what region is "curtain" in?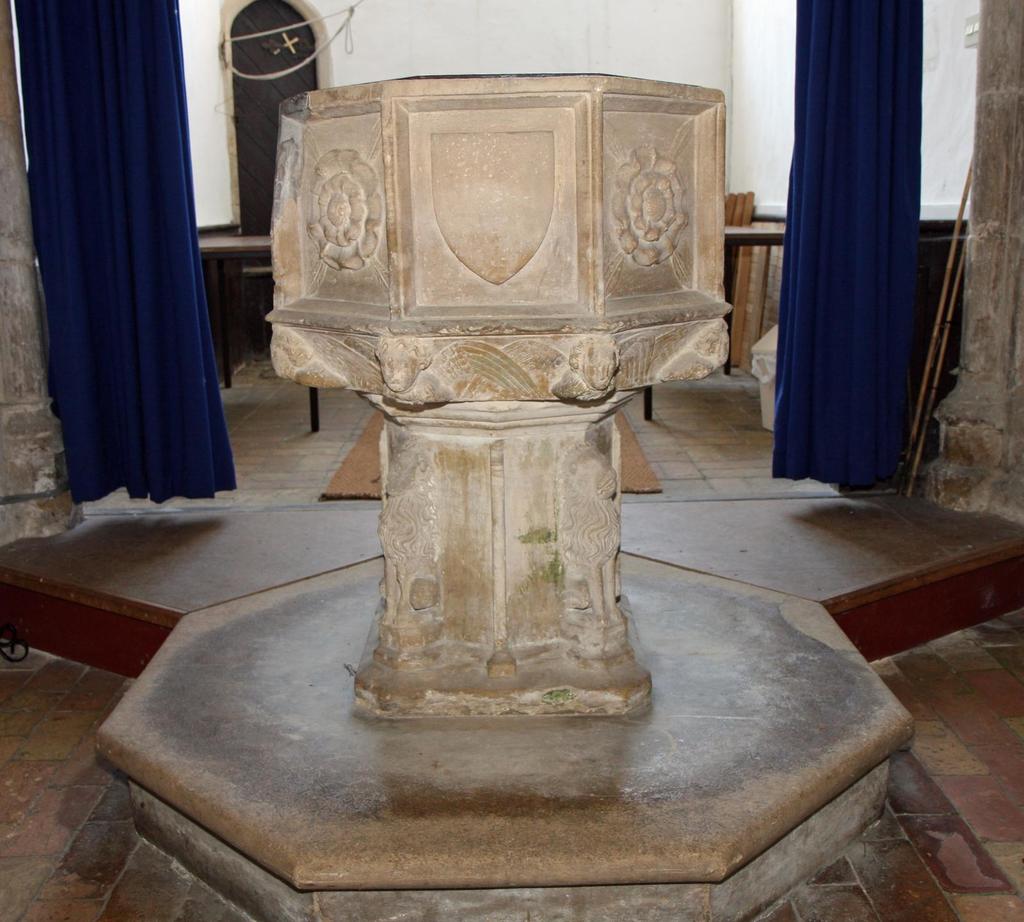
(772, 0, 929, 496).
